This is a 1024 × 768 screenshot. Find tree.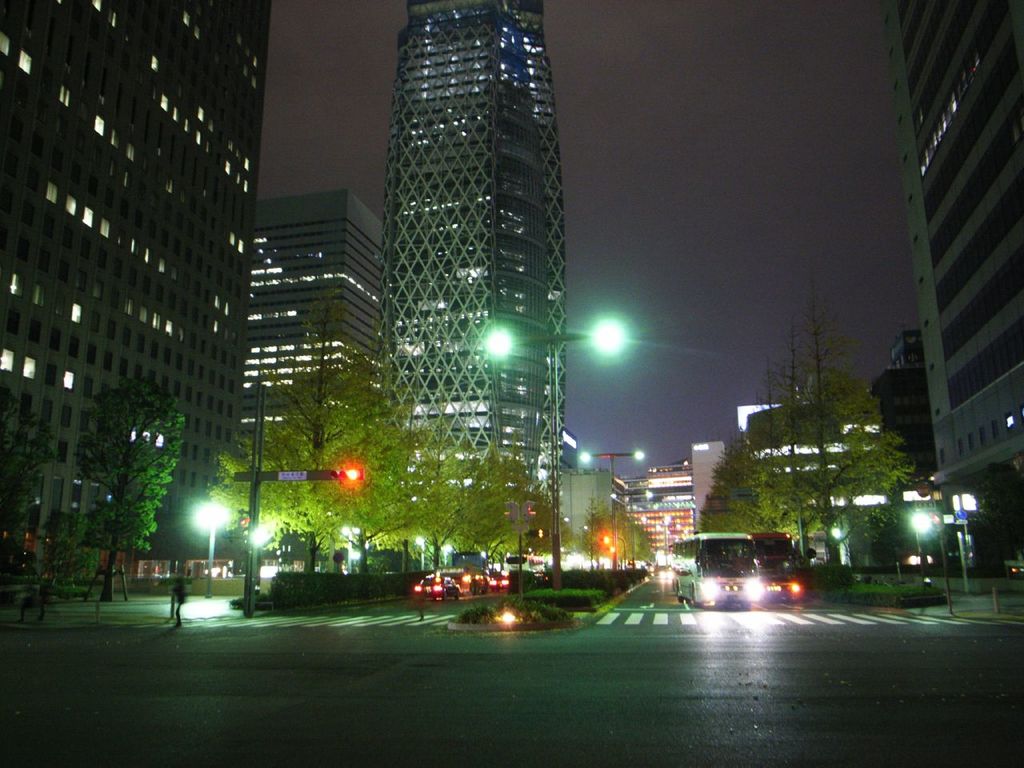
Bounding box: x1=210, y1=314, x2=429, y2=586.
